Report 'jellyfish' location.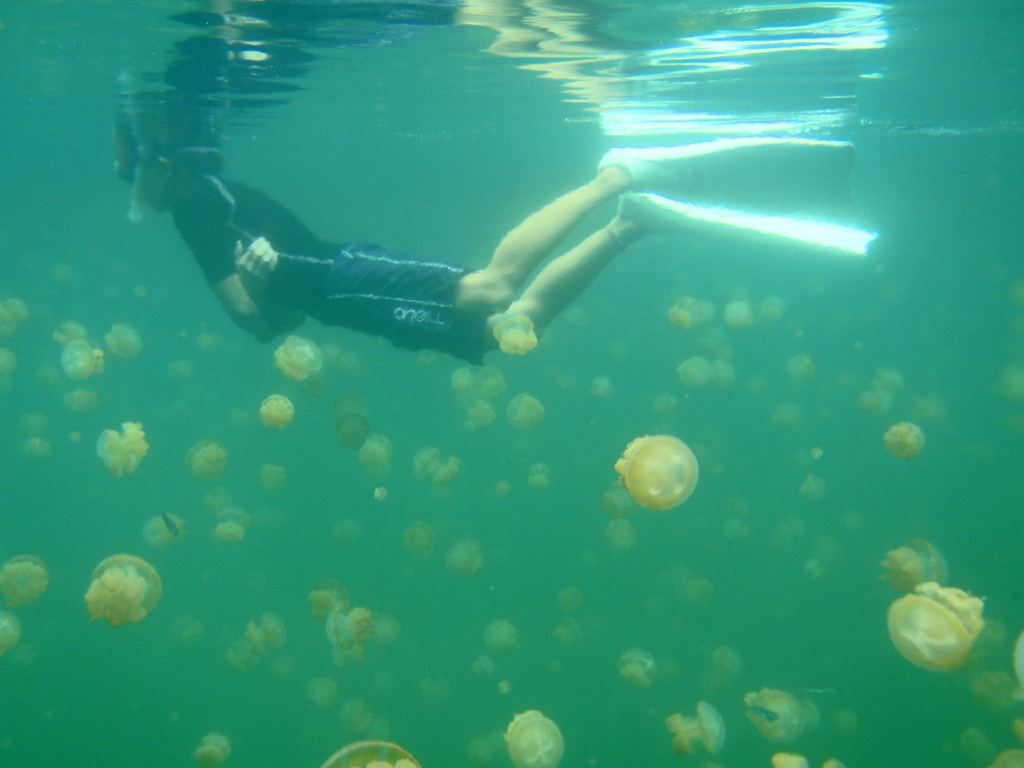
Report: bbox=(612, 433, 698, 510).
